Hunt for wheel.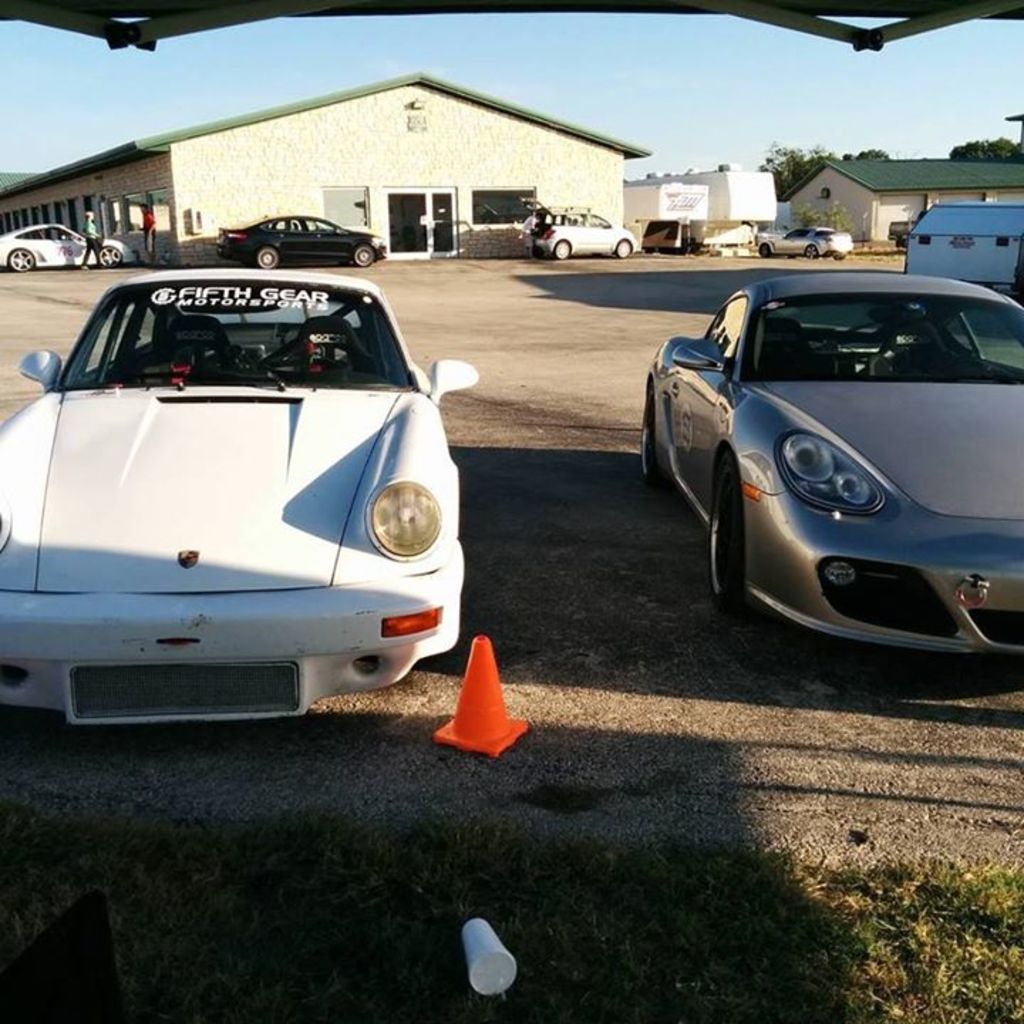
Hunted down at crop(641, 391, 656, 482).
